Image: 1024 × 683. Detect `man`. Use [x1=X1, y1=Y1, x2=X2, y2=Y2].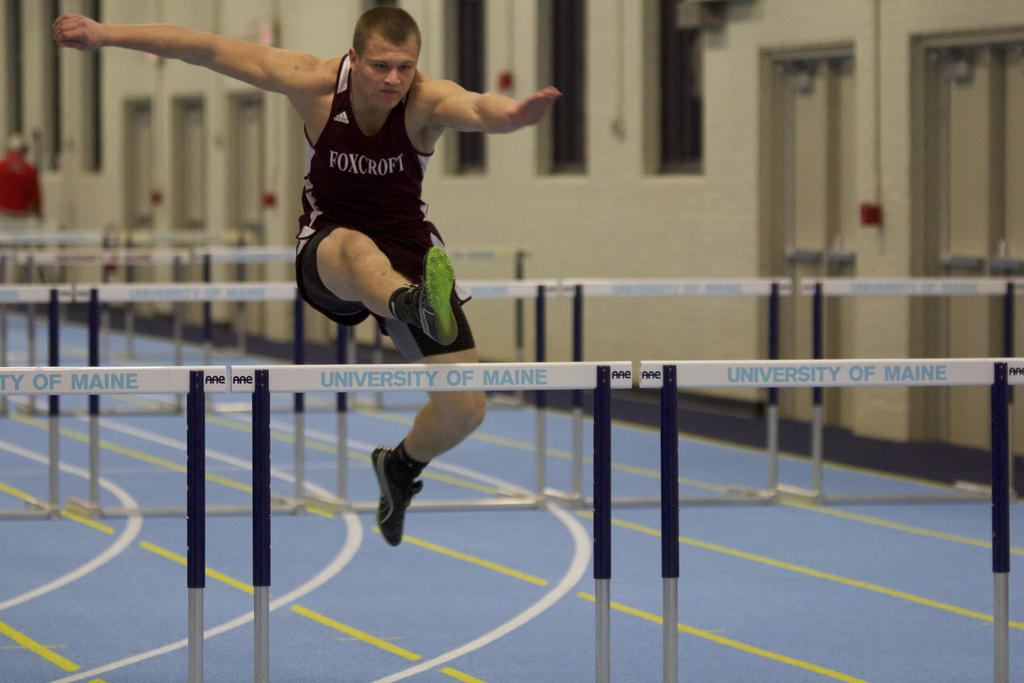
[x1=0, y1=135, x2=45, y2=300].
